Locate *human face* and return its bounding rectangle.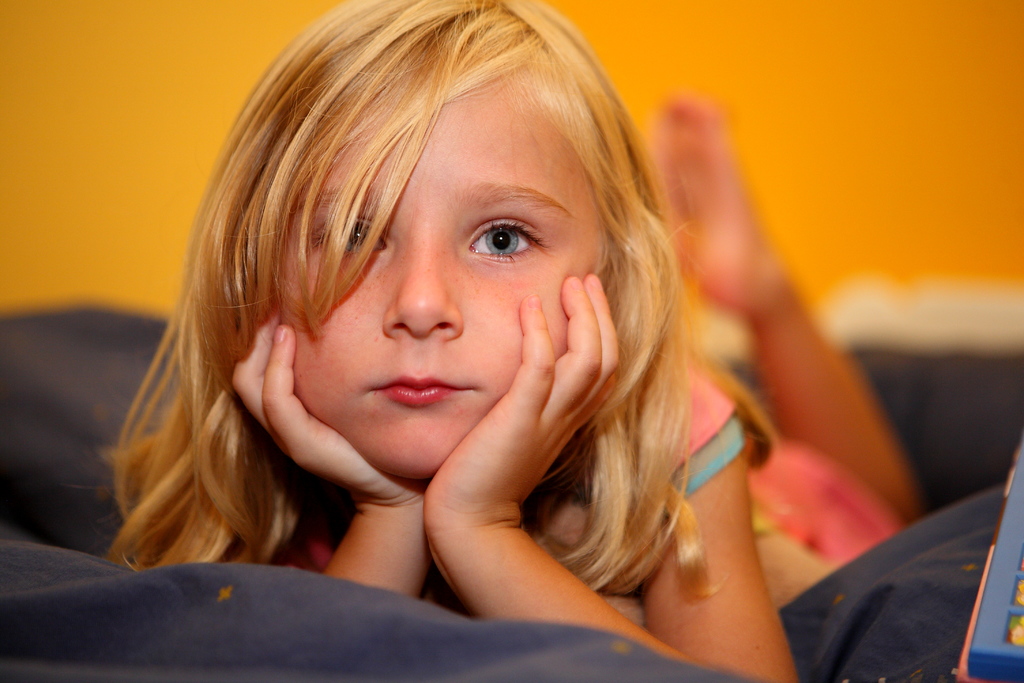
[295,76,602,480].
